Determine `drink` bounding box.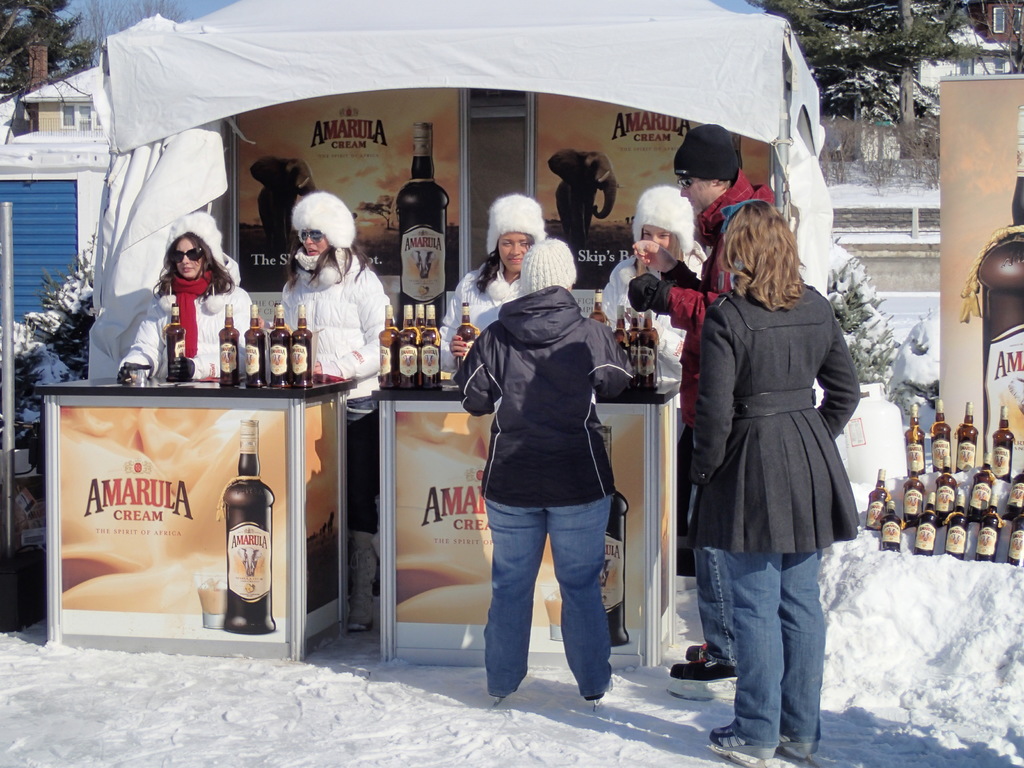
Determined: rect(166, 305, 182, 381).
